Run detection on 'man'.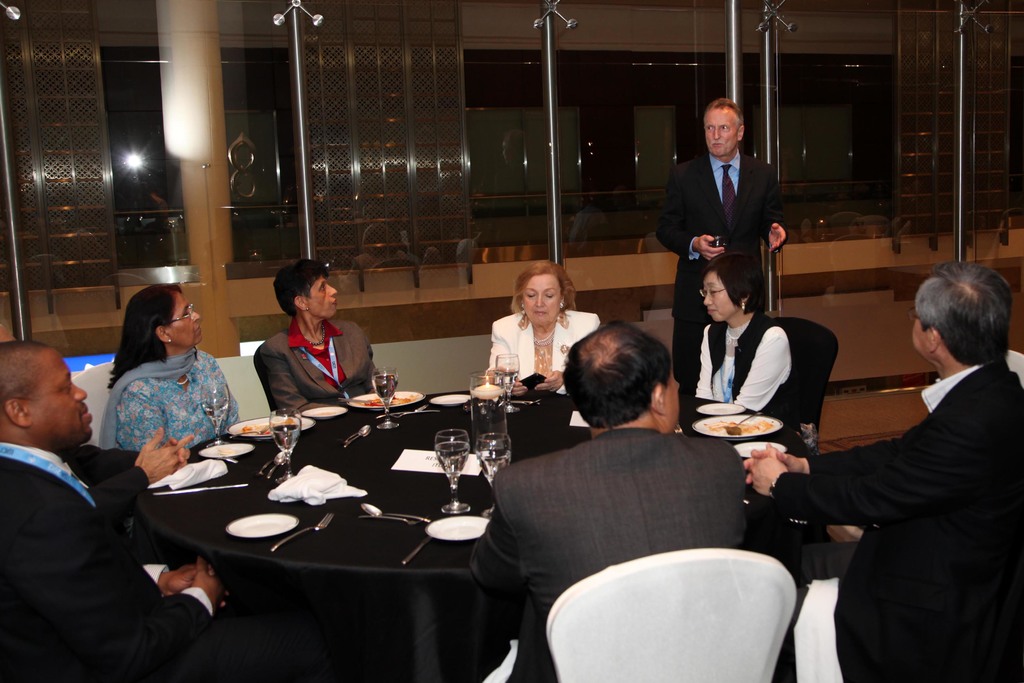
Result: box(0, 336, 243, 682).
